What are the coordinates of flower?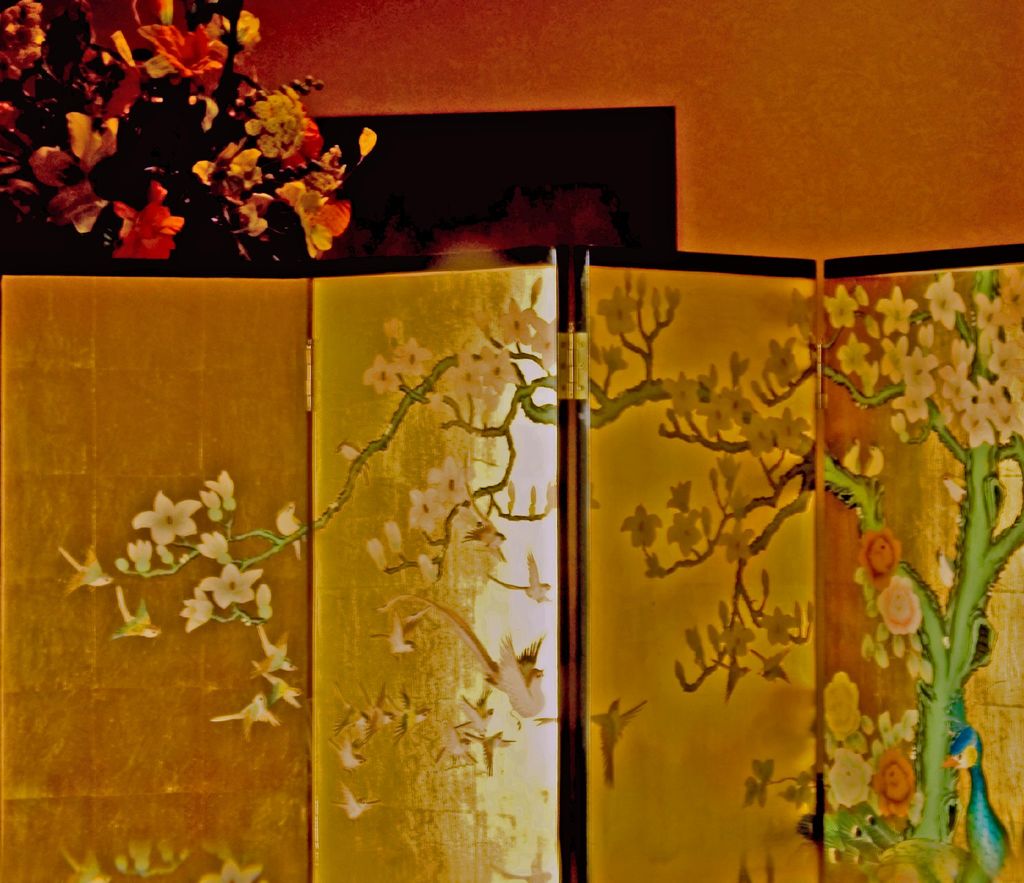
x1=194 y1=568 x2=266 y2=607.
